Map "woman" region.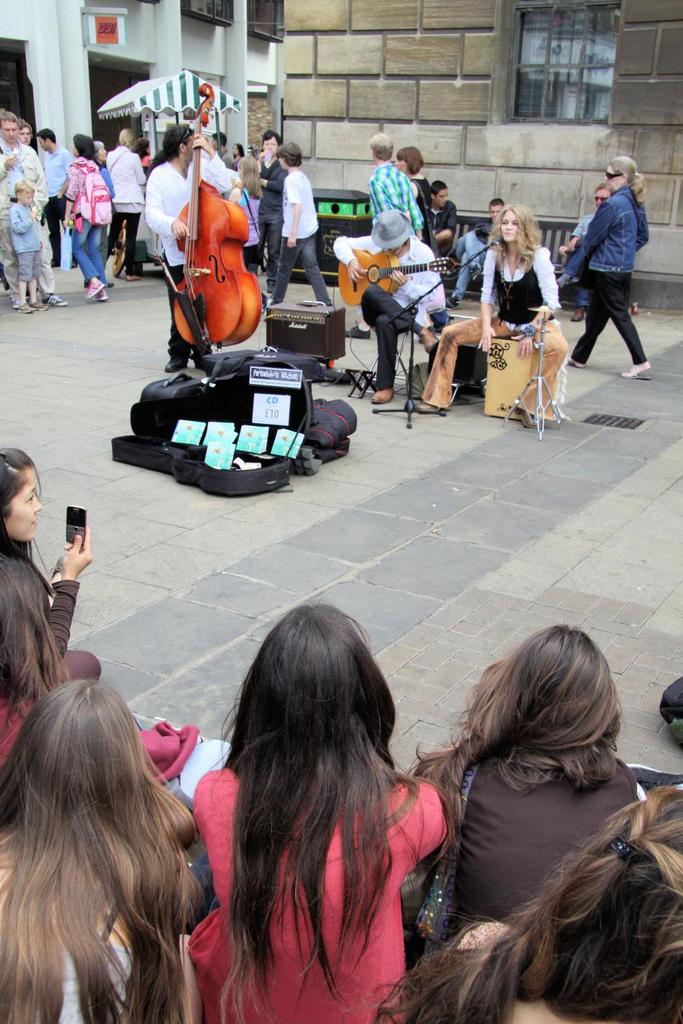
Mapped to <bbox>431, 780, 682, 1023</bbox>.
